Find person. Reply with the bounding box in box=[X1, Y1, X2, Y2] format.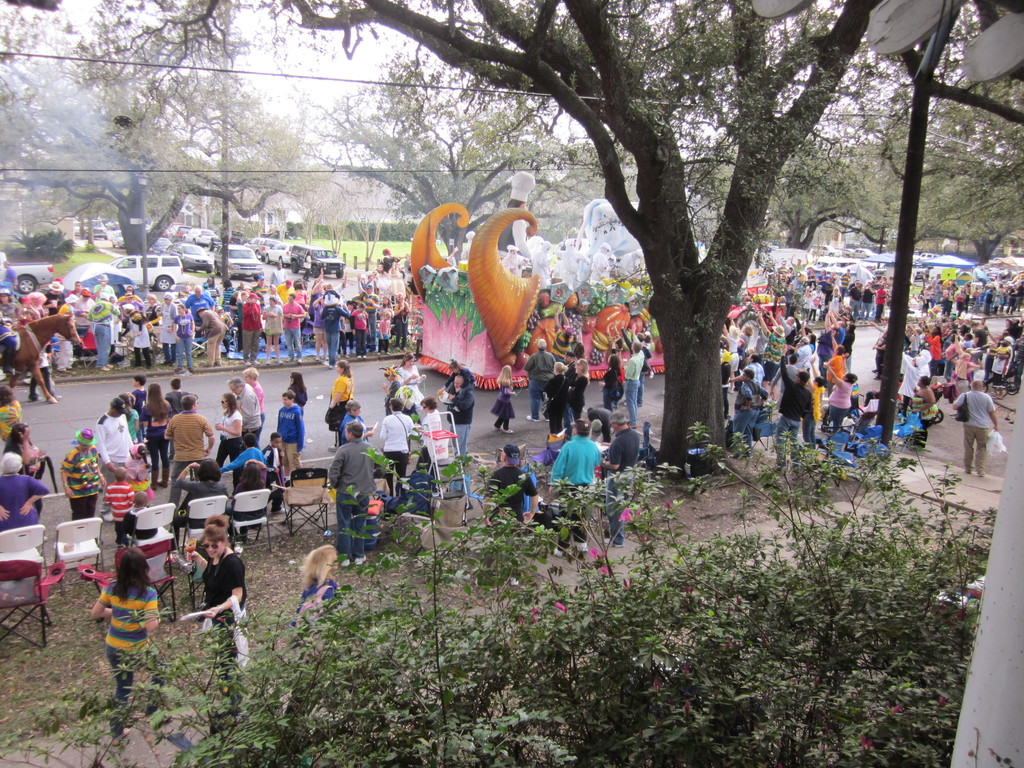
box=[948, 373, 1001, 474].
